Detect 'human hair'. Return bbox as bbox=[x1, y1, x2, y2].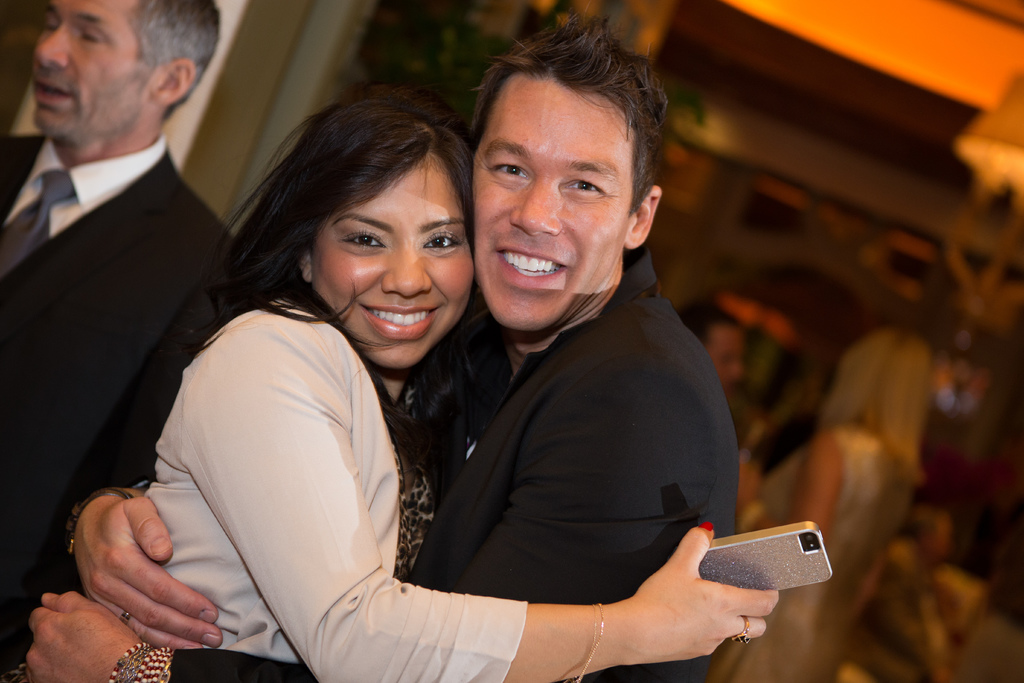
bbox=[216, 113, 495, 357].
